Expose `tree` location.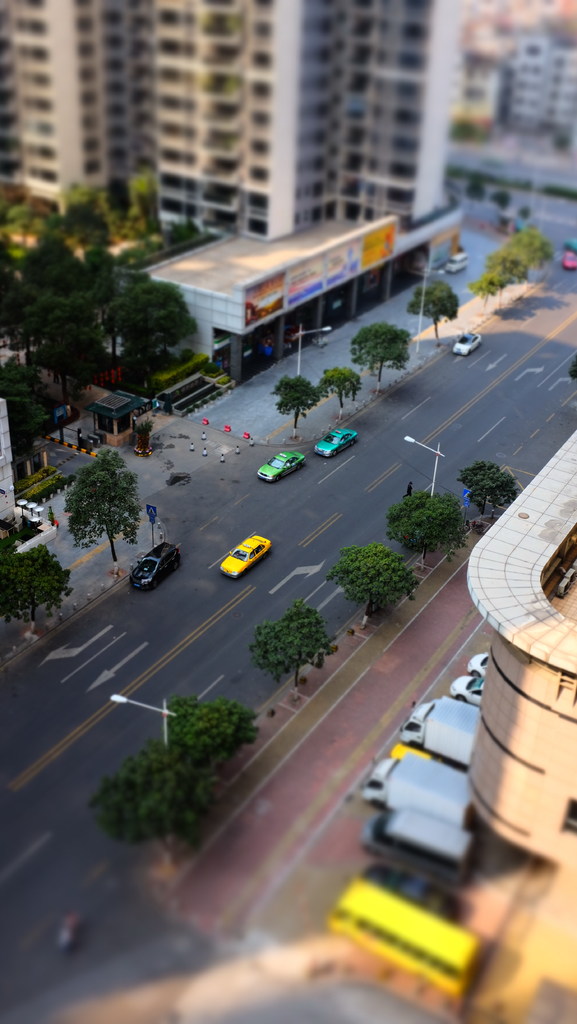
Exposed at region(123, 168, 174, 232).
